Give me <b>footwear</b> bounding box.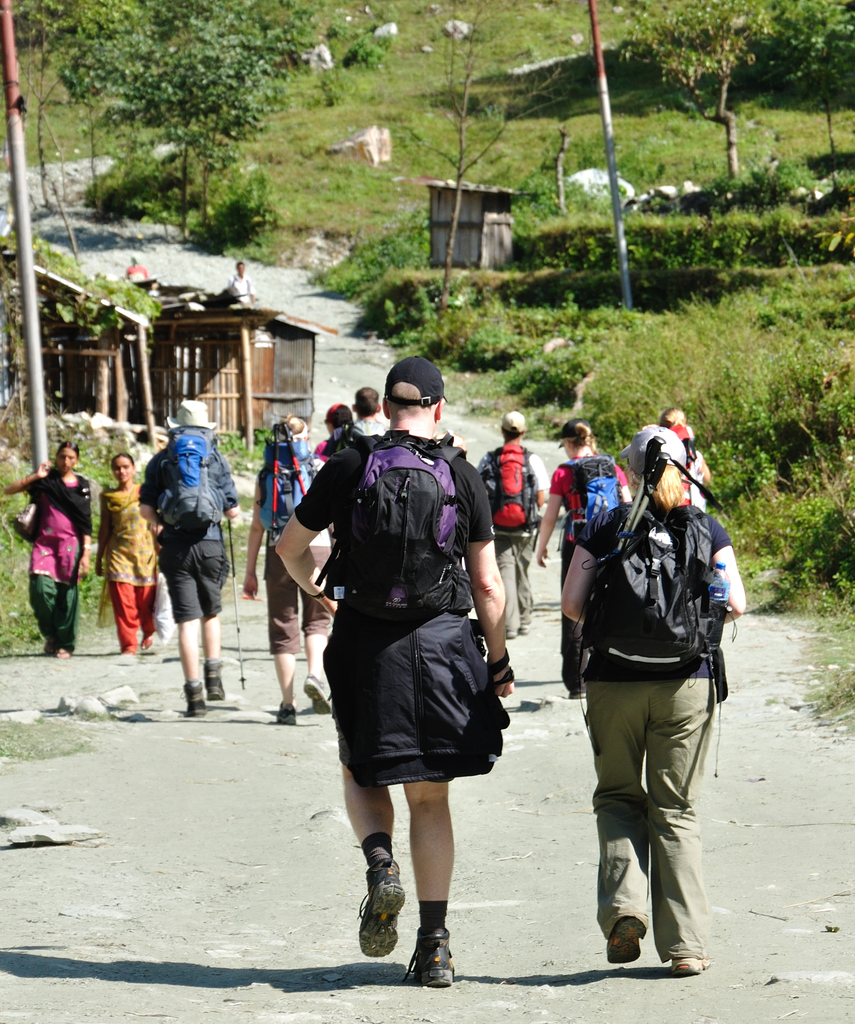
x1=204, y1=662, x2=223, y2=700.
